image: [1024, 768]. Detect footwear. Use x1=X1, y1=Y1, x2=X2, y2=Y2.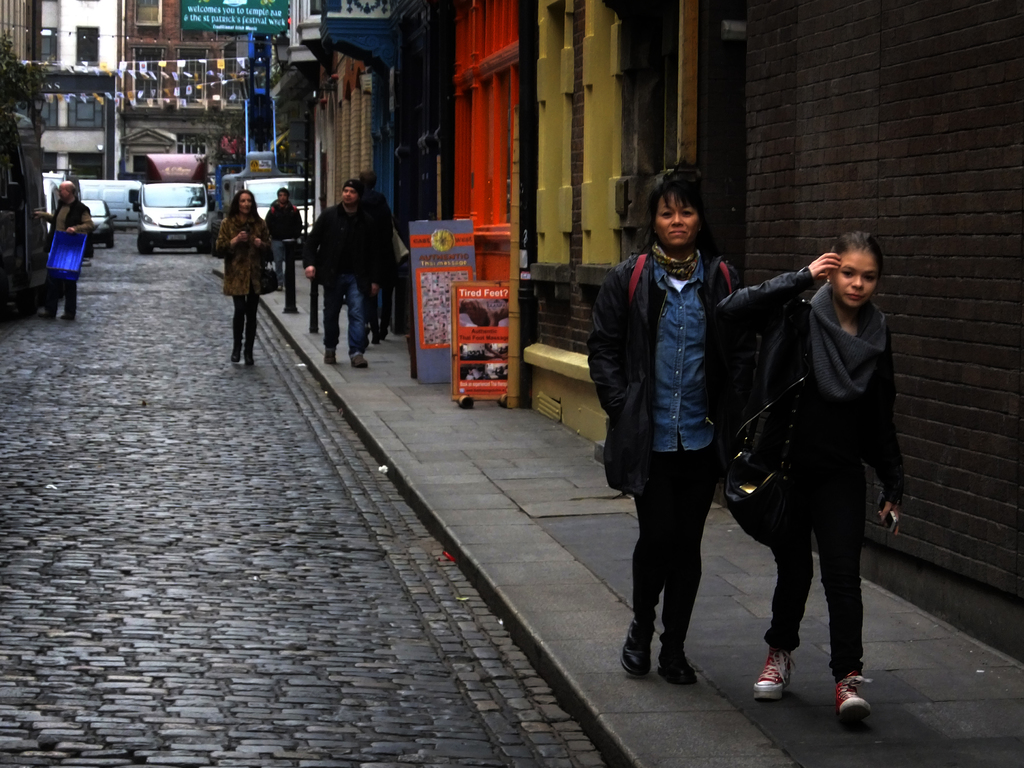
x1=348, y1=353, x2=370, y2=369.
